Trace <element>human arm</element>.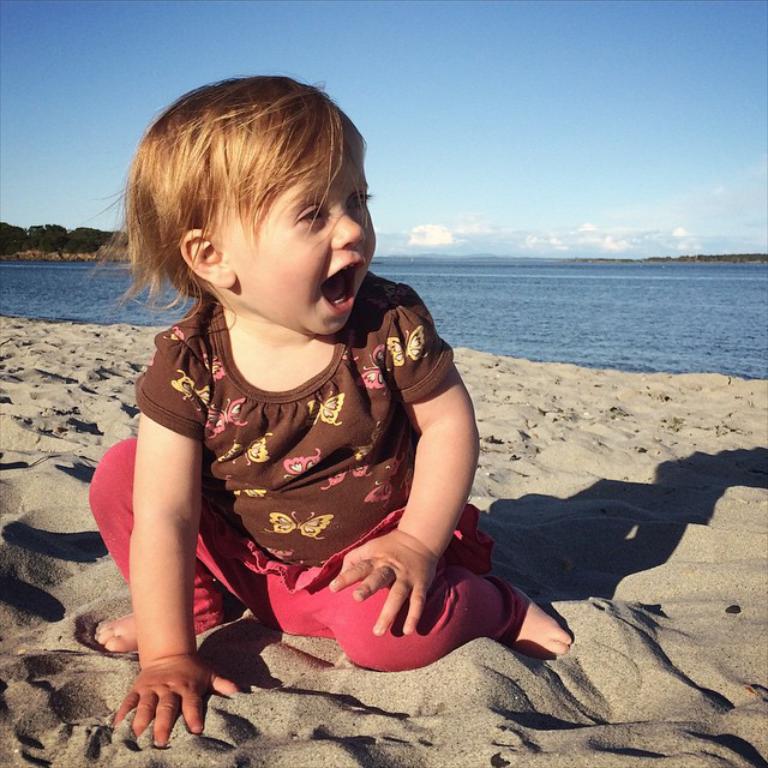
Traced to crop(109, 346, 248, 755).
